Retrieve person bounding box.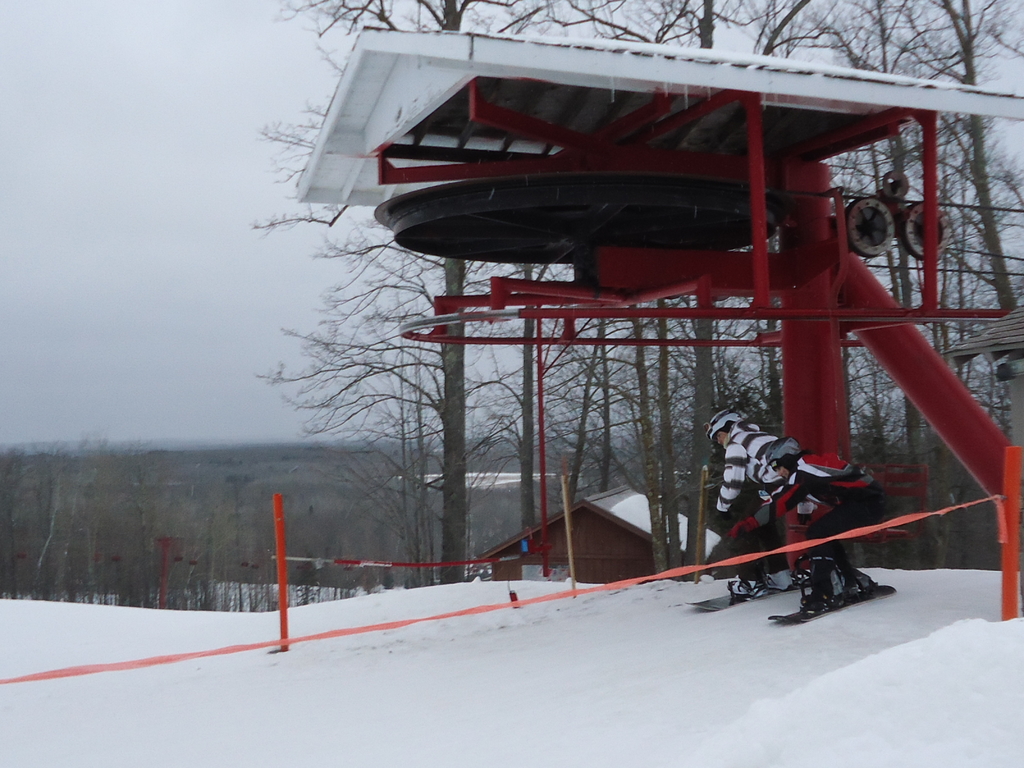
Bounding box: <box>759,435,879,616</box>.
